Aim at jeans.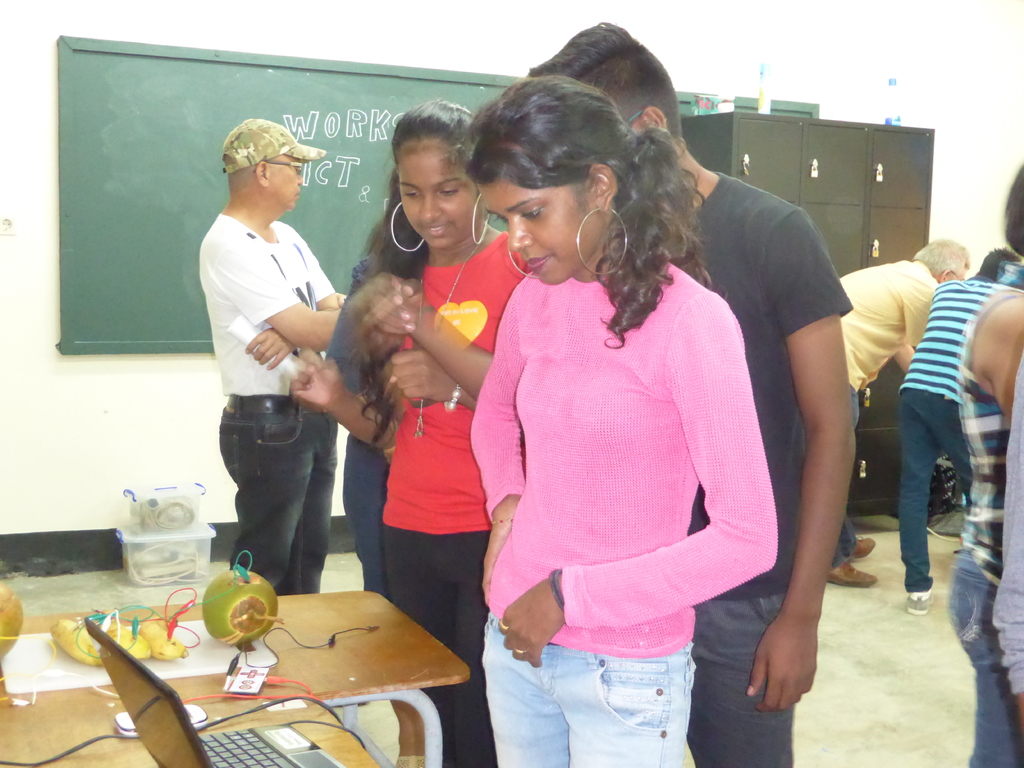
Aimed at (x1=219, y1=398, x2=354, y2=604).
